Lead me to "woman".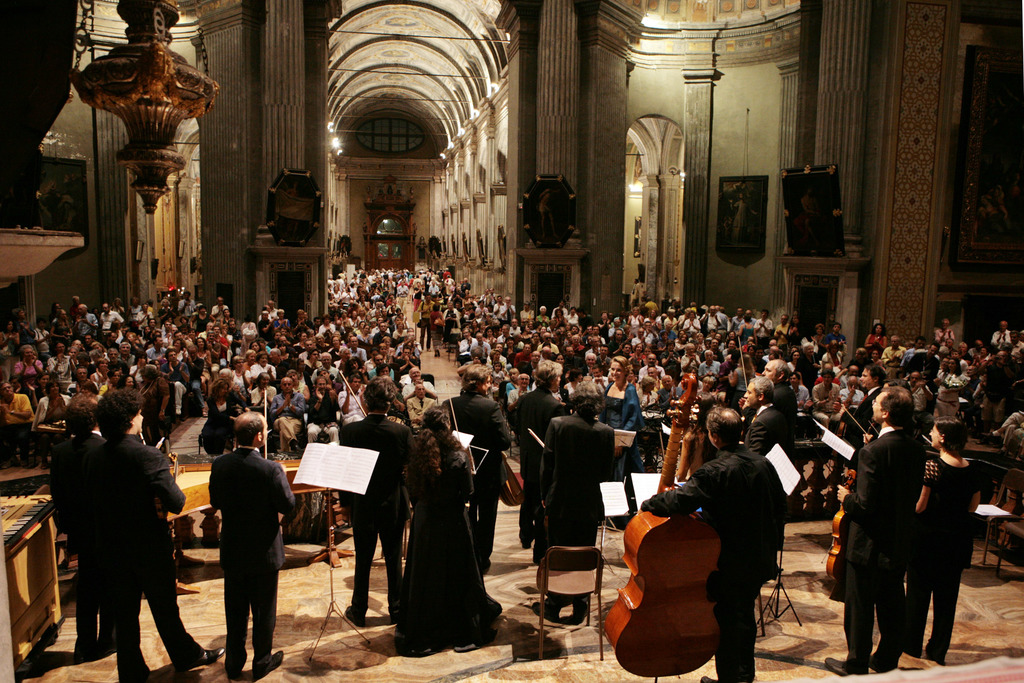
Lead to BBox(683, 311, 703, 331).
